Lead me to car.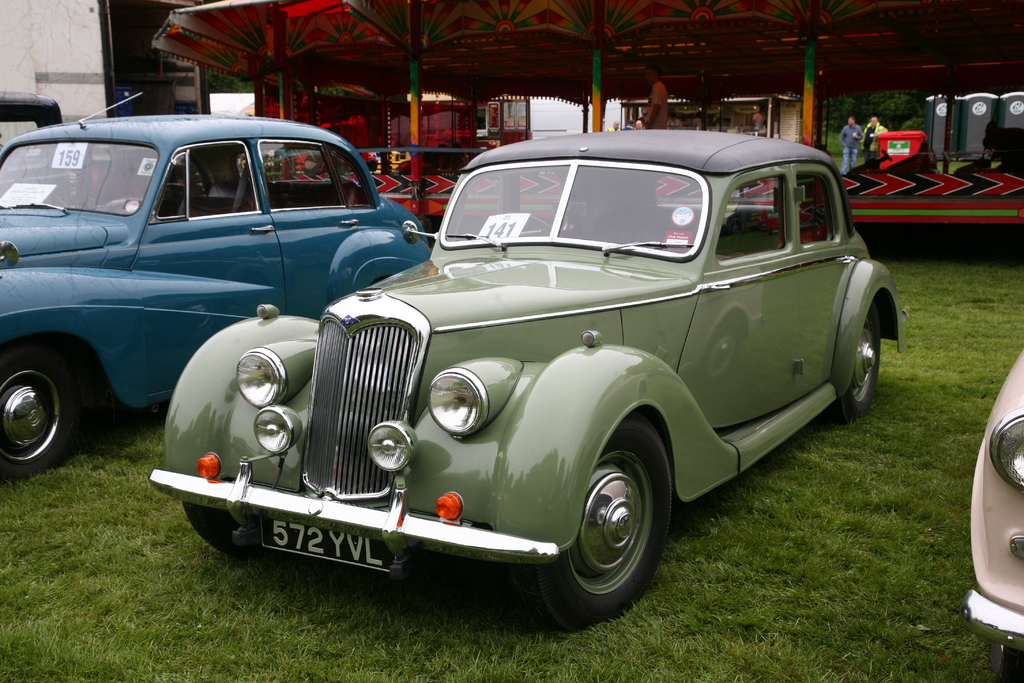
Lead to 0, 117, 432, 477.
